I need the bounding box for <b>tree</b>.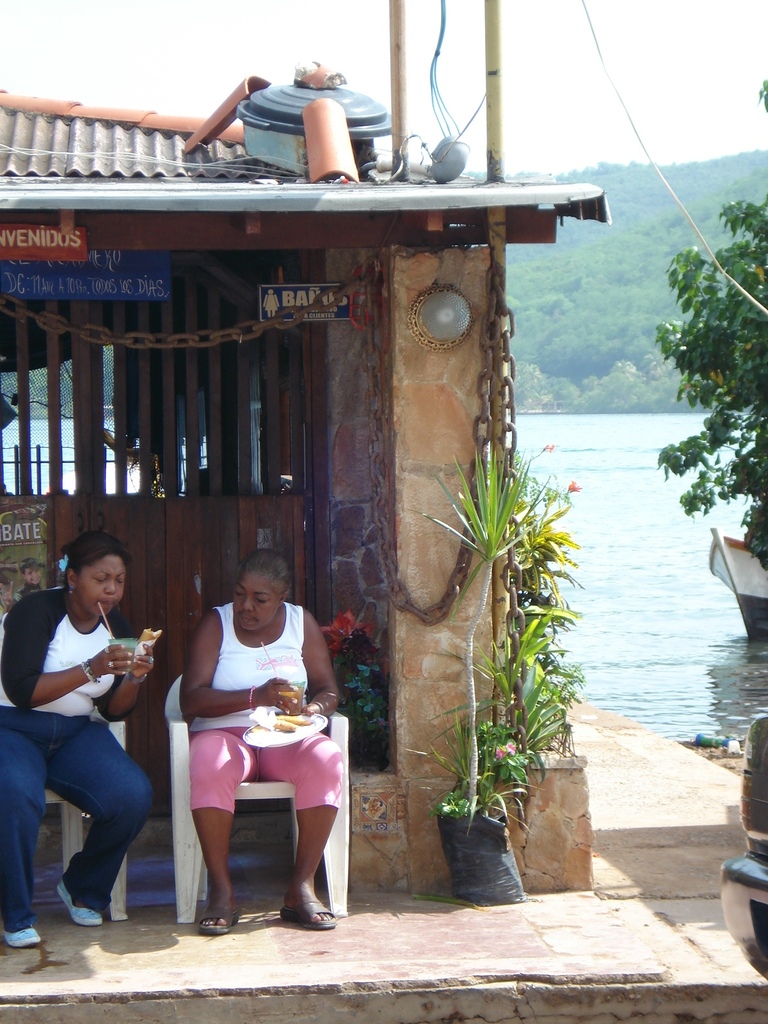
Here it is: 641 86 767 596.
